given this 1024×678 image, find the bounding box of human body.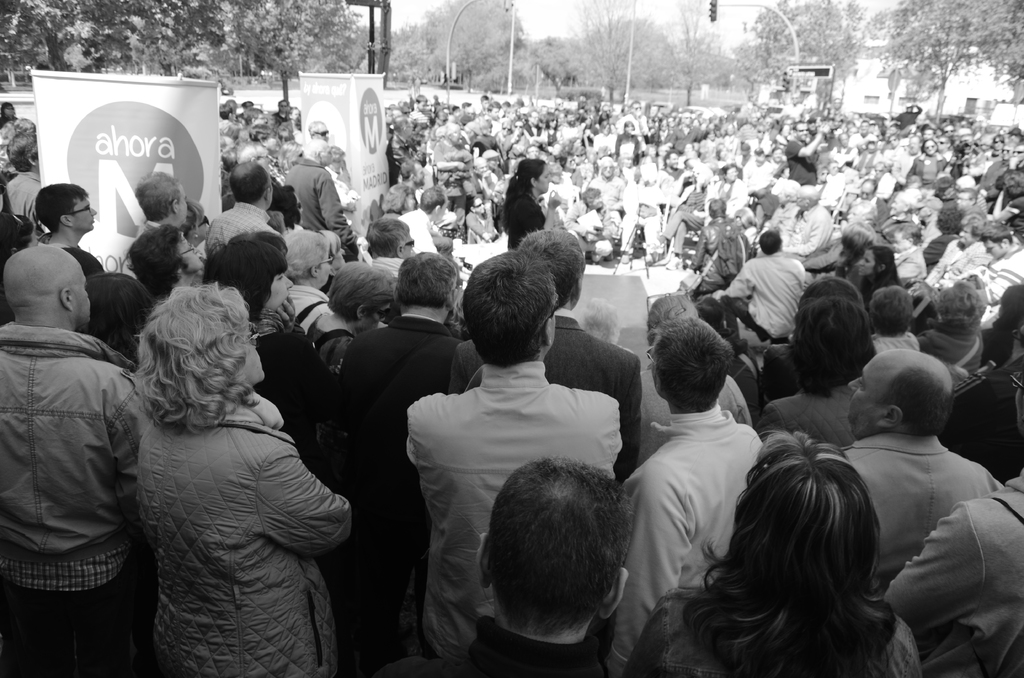
rect(979, 138, 1011, 186).
